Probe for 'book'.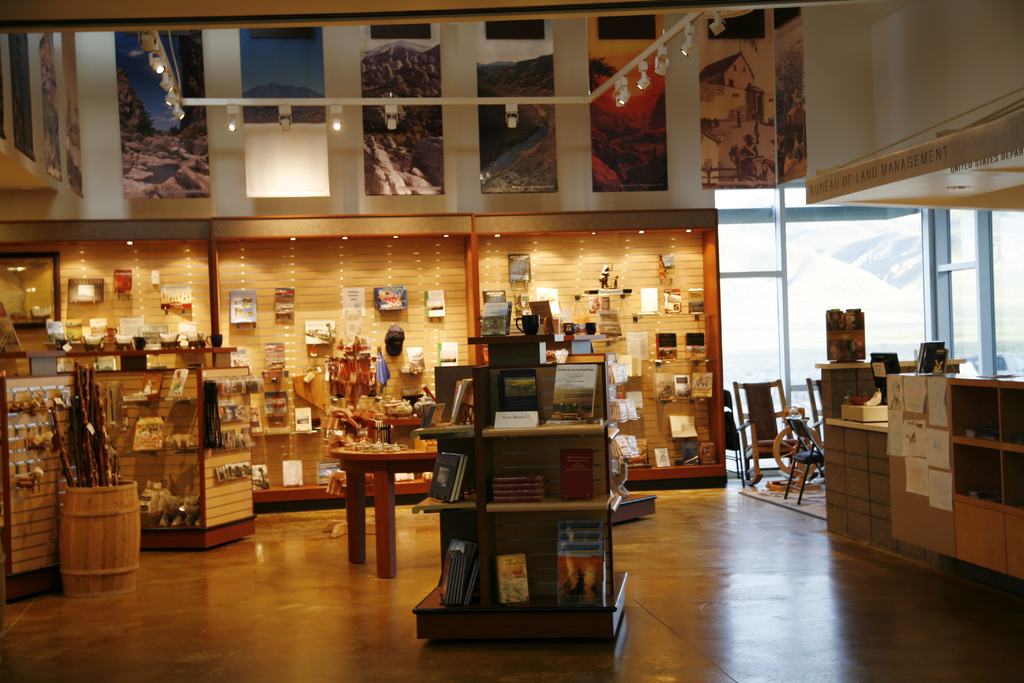
Probe result: x1=273, y1=286, x2=296, y2=316.
